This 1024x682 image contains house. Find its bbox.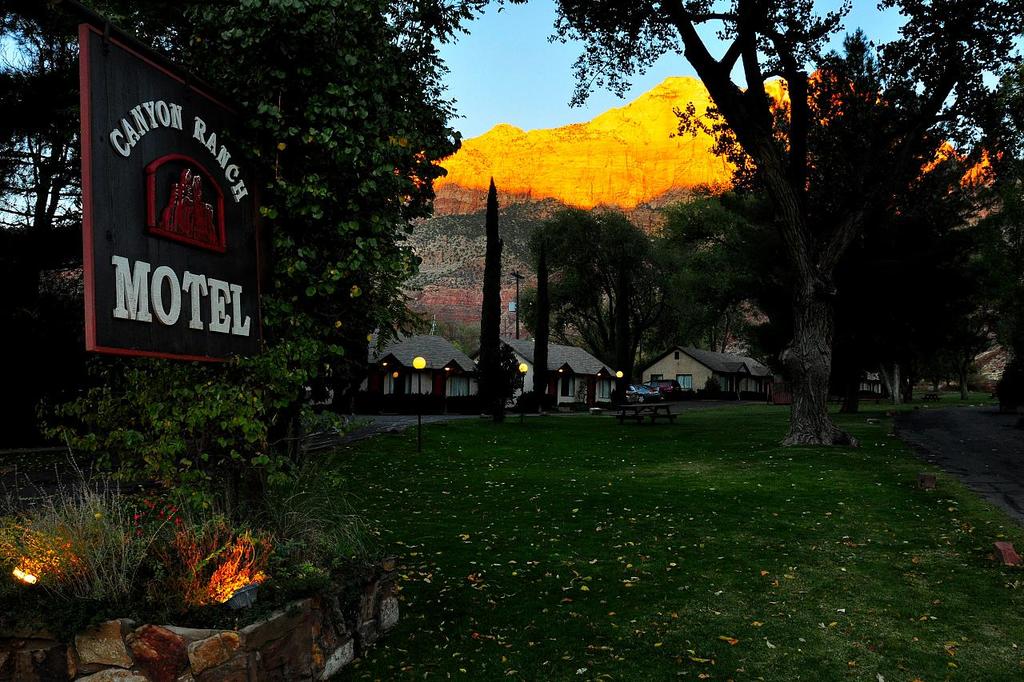
pyautogui.locateOnScreen(466, 331, 620, 409).
